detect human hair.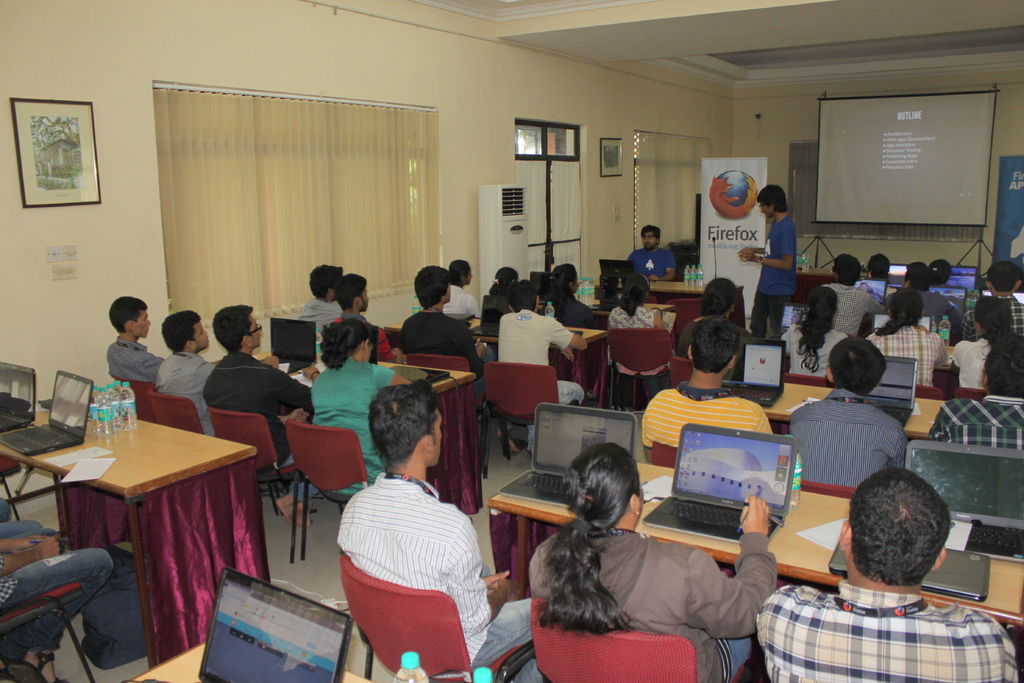
Detected at bbox=(310, 263, 340, 293).
